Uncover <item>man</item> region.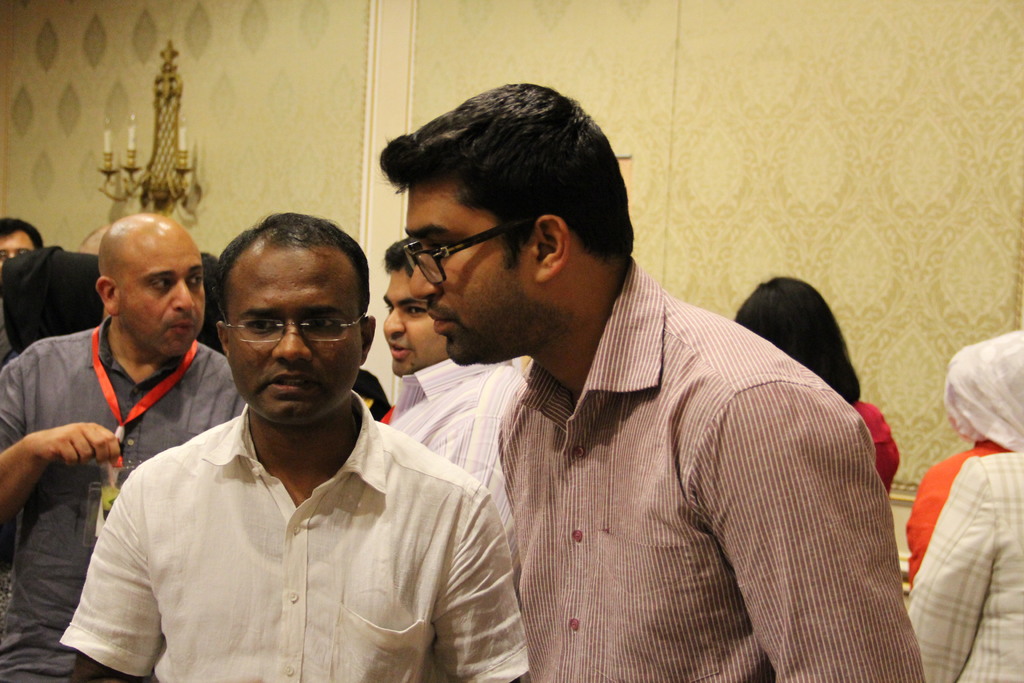
Uncovered: (58, 206, 540, 682).
